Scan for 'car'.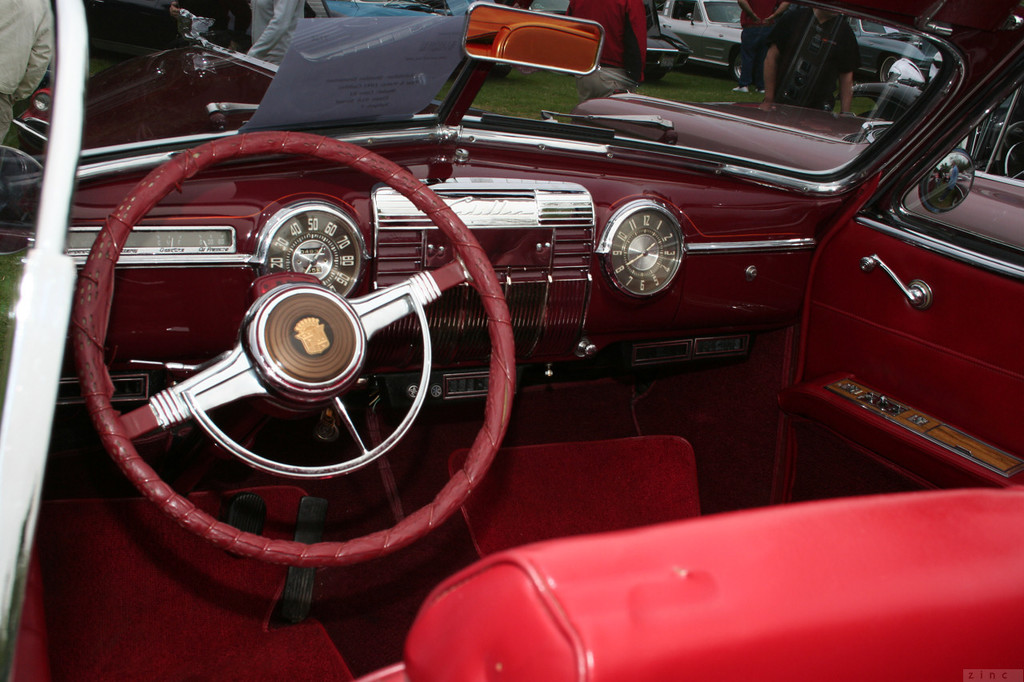
Scan result: <bbox>652, 0, 747, 85</bbox>.
